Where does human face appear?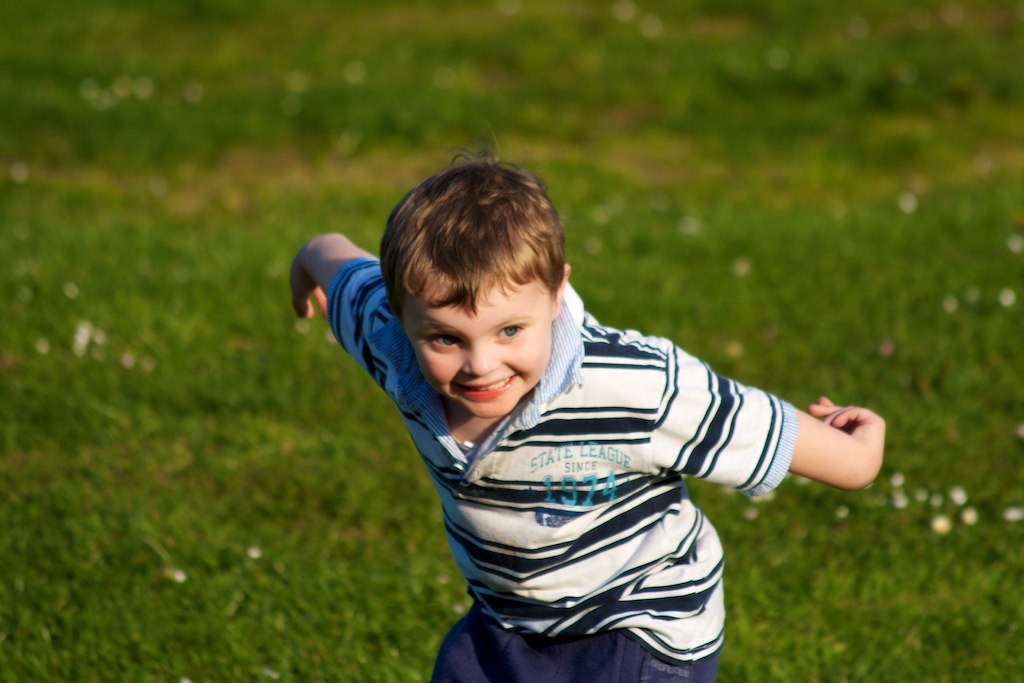
Appears at <box>401,258,560,421</box>.
